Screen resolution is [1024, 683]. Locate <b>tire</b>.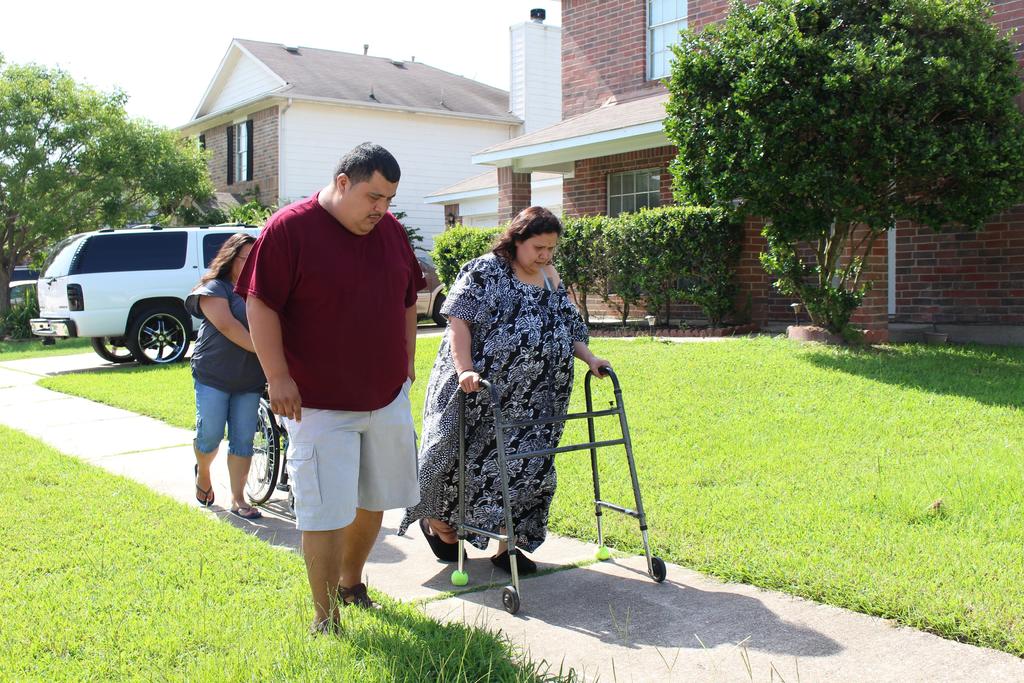
{"left": 427, "top": 289, "right": 449, "bottom": 329}.
